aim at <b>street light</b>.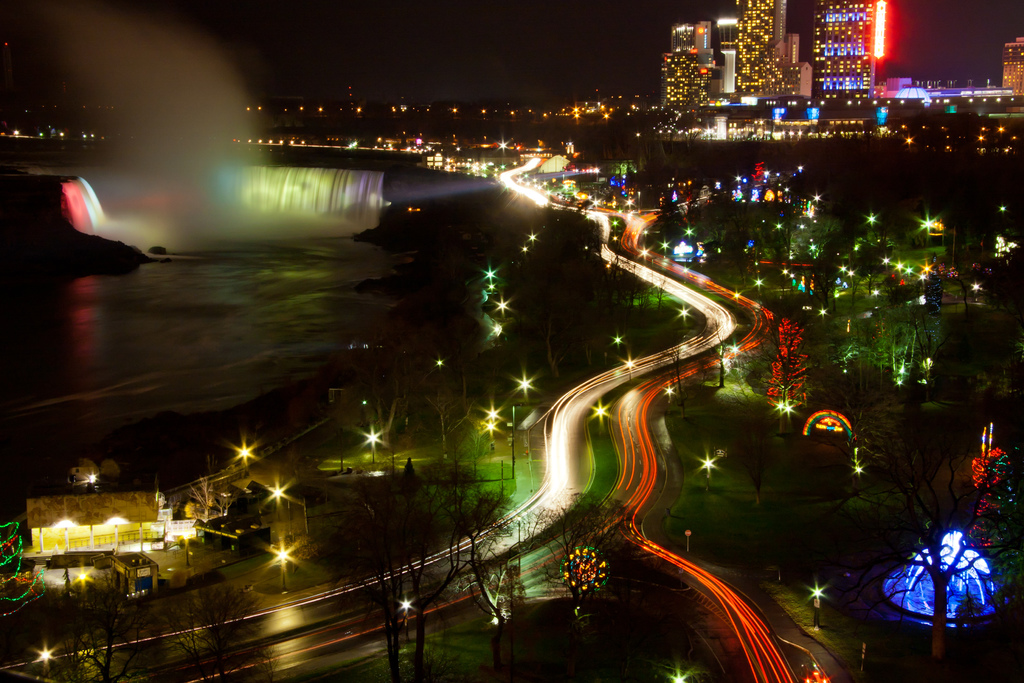
Aimed at x1=363, y1=424, x2=381, y2=465.
